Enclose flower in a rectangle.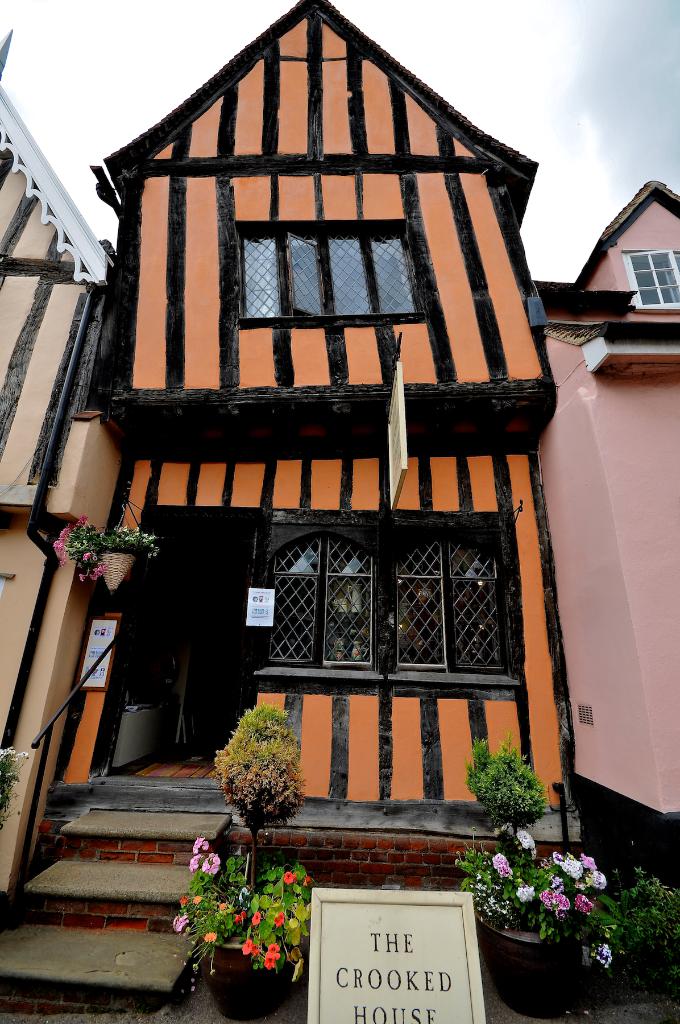
detection(282, 918, 301, 928).
